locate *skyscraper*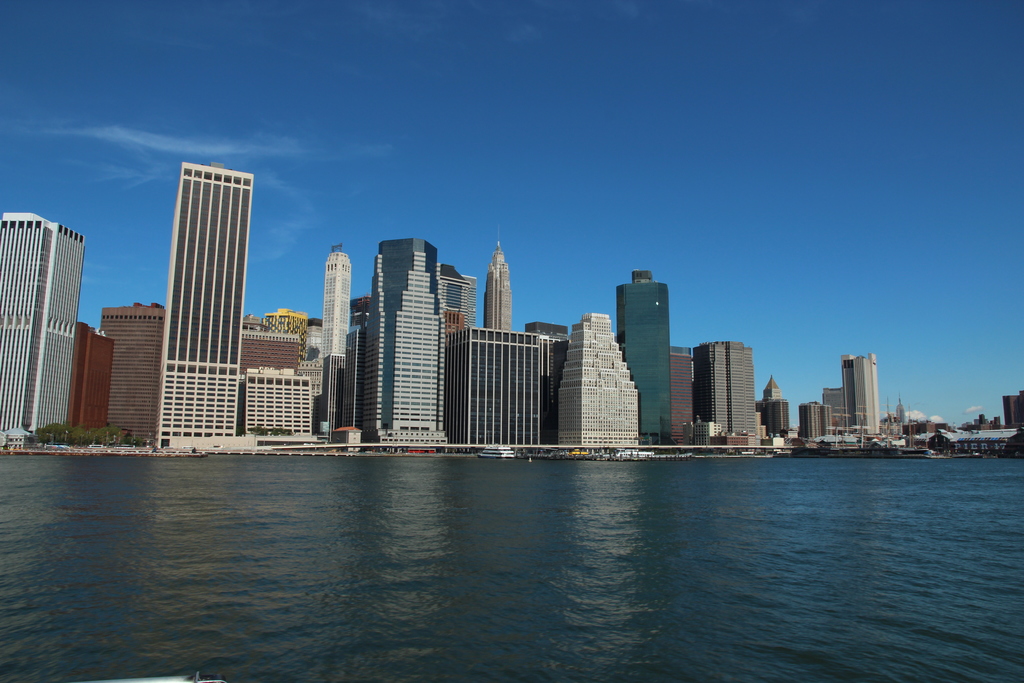
detection(483, 222, 510, 329)
